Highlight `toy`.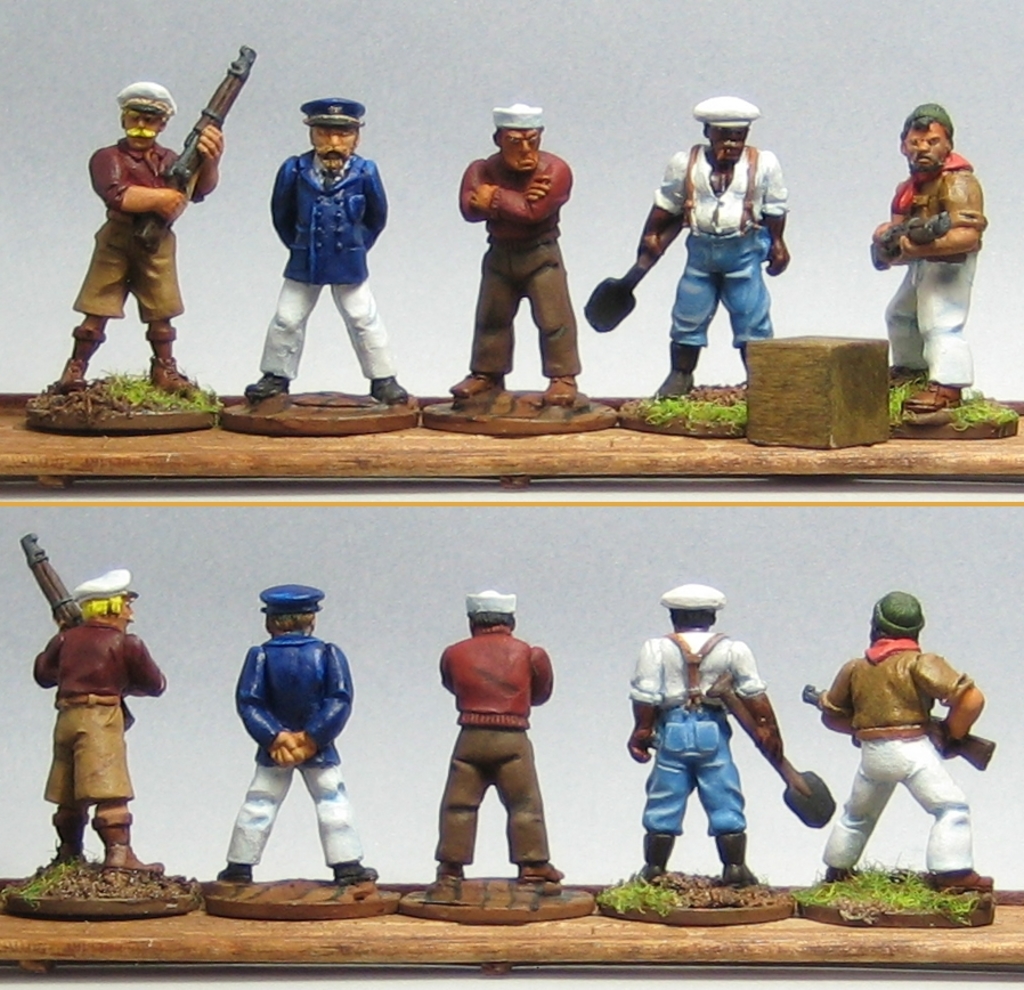
Highlighted region: [206,589,384,887].
